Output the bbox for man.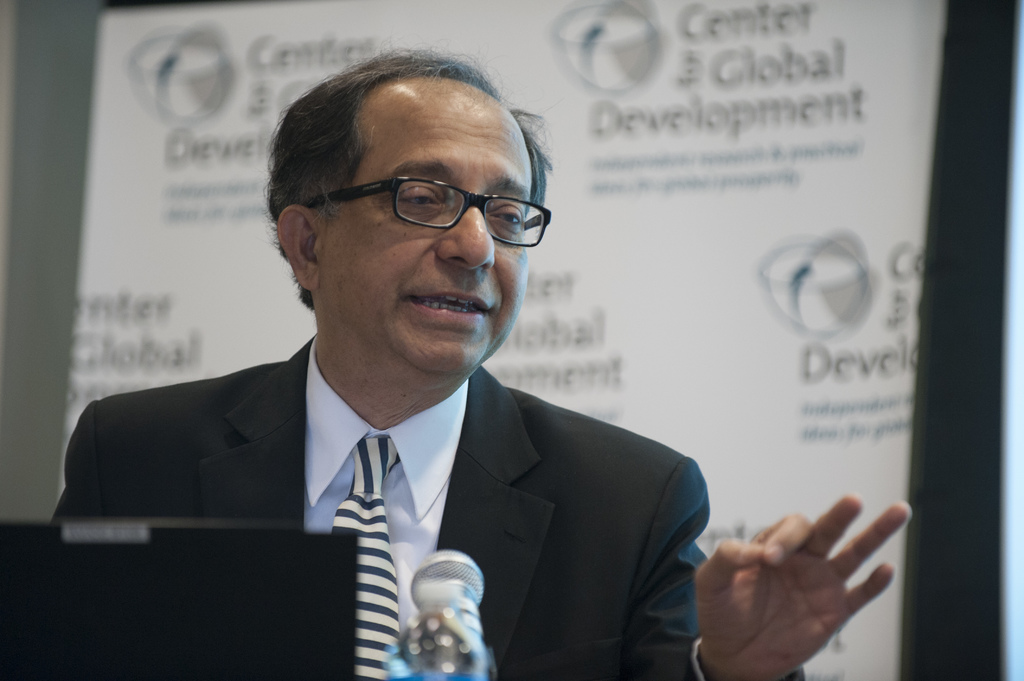
51:79:729:627.
